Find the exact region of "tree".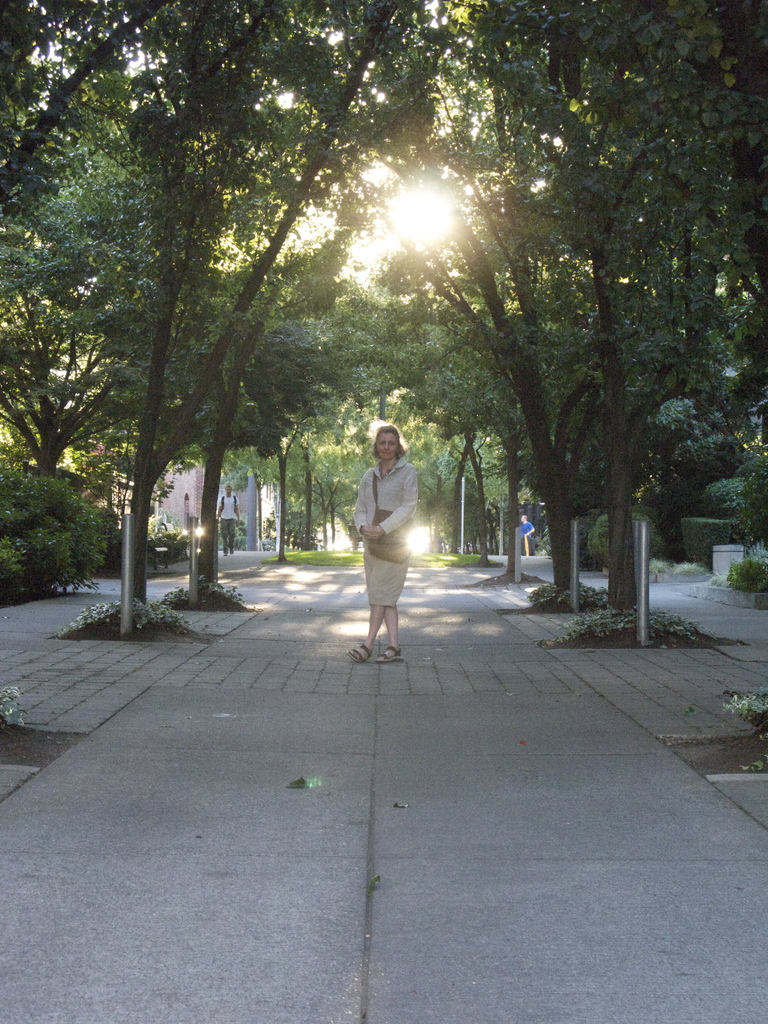
Exact region: l=0, t=0, r=414, b=630.
